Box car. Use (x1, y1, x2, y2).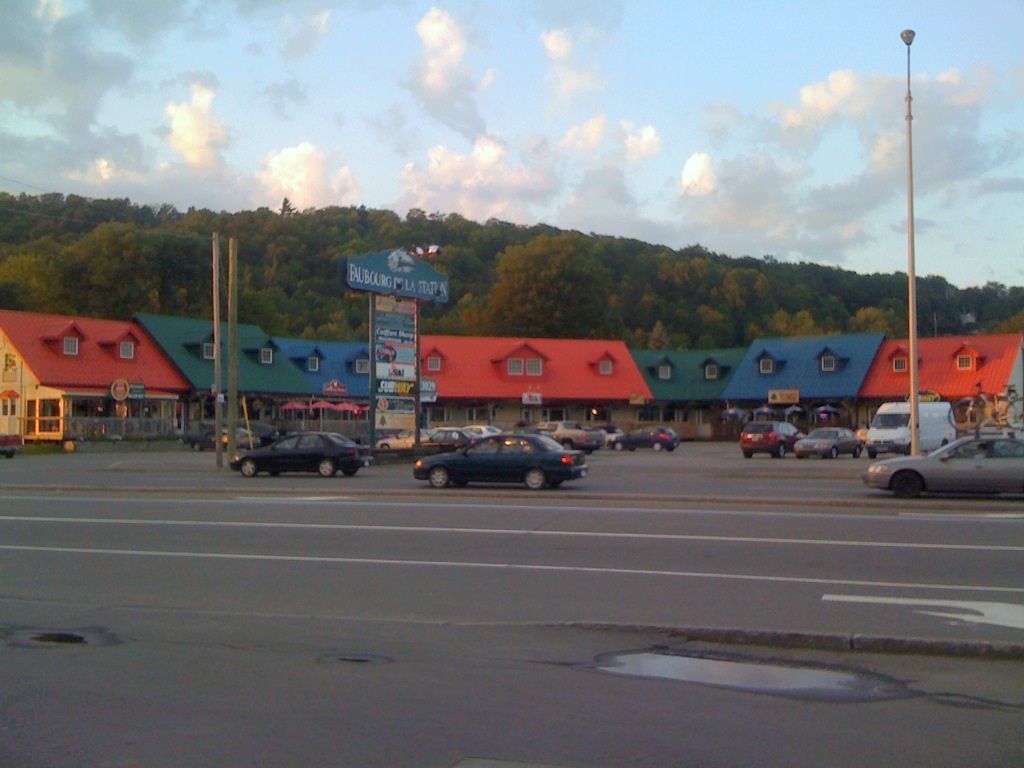
(380, 429, 437, 451).
